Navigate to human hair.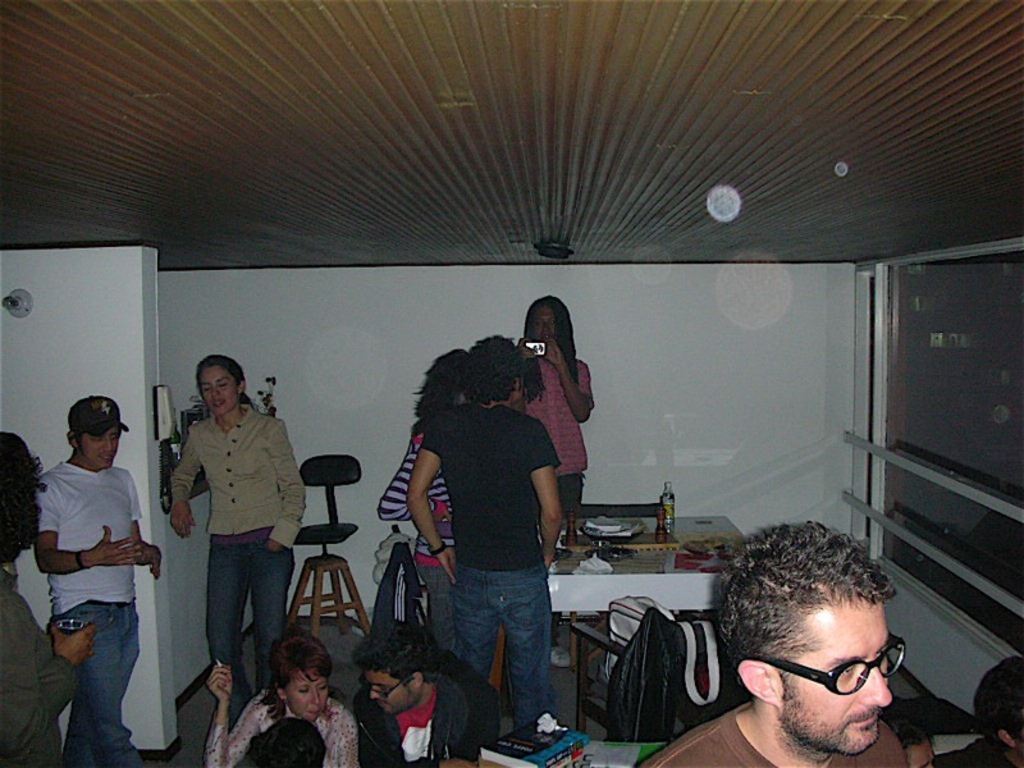
Navigation target: 256:630:333:712.
